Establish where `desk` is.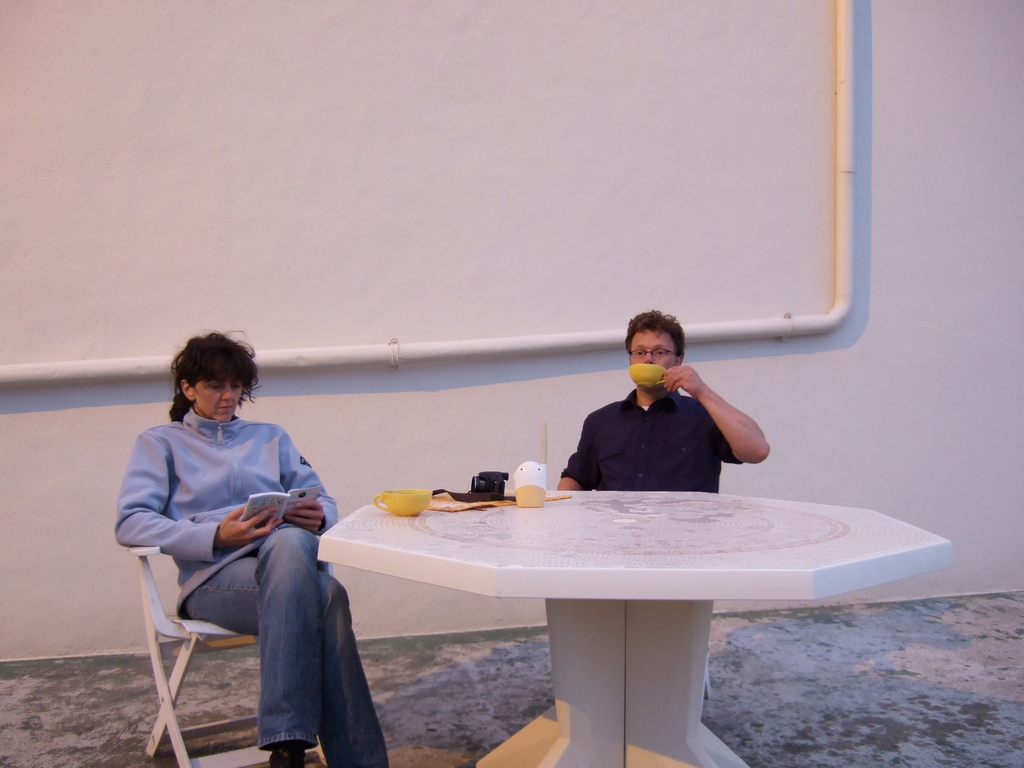
Established at 320:487:950:767.
